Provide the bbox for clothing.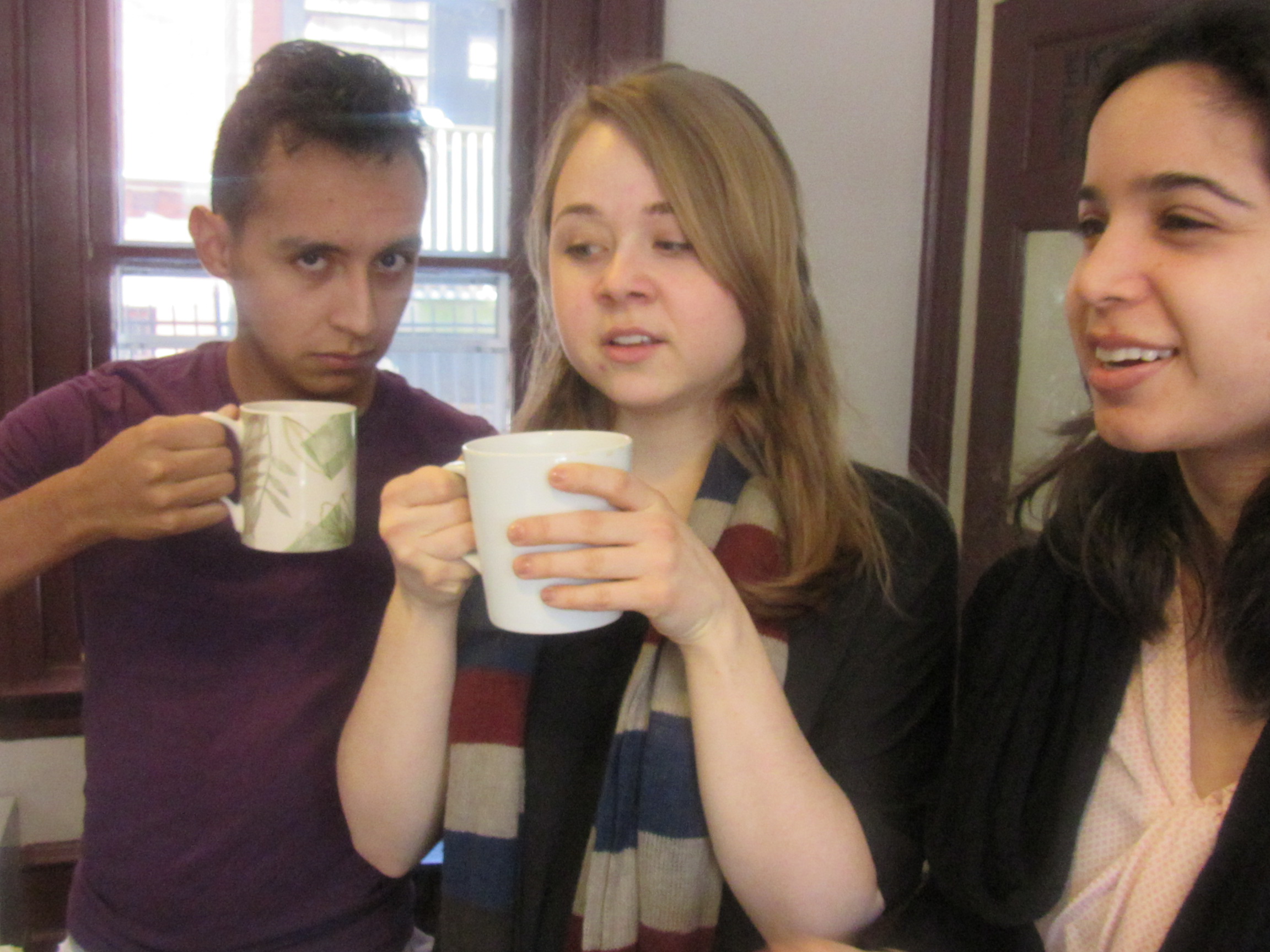
257, 166, 523, 509.
